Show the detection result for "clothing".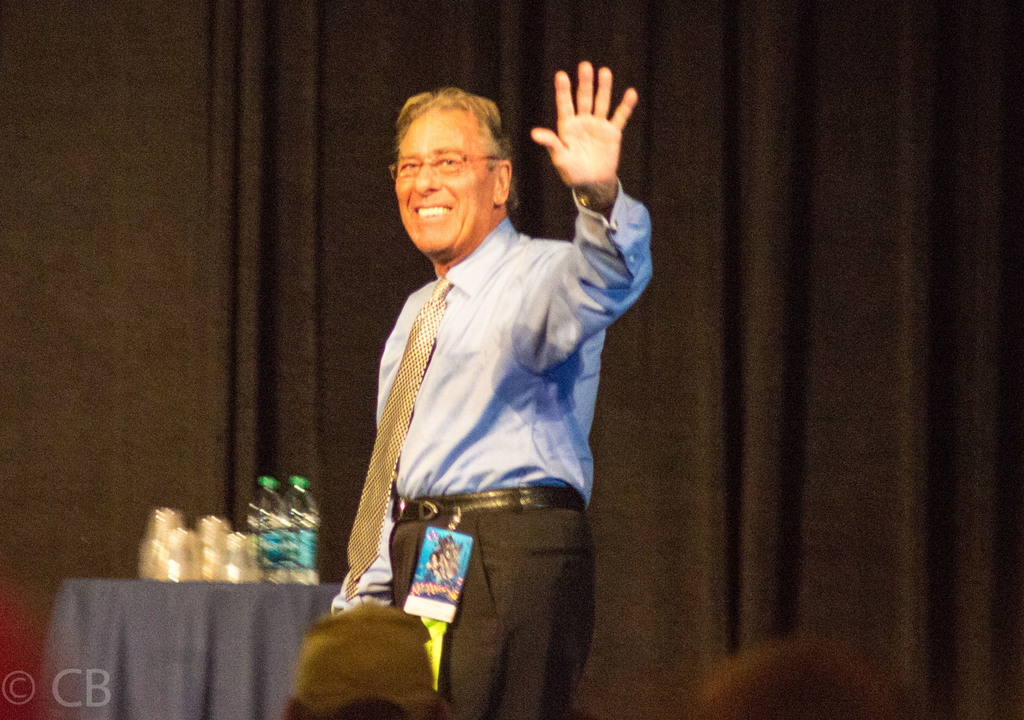
[344, 134, 629, 710].
